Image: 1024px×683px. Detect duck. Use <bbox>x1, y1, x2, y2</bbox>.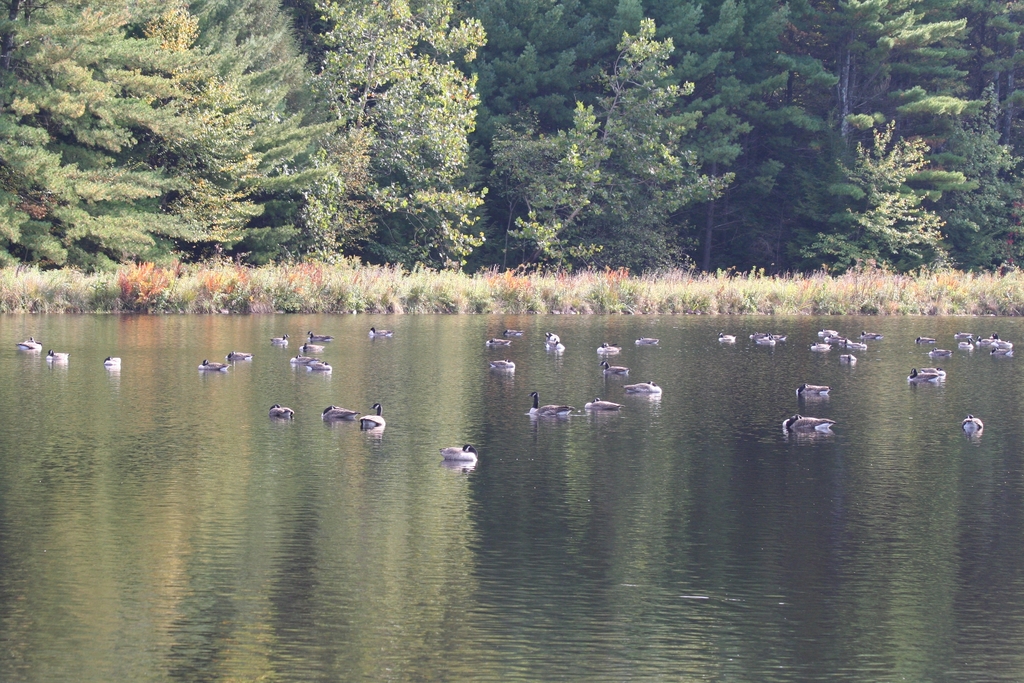
<bbox>957, 339, 977, 355</bbox>.
